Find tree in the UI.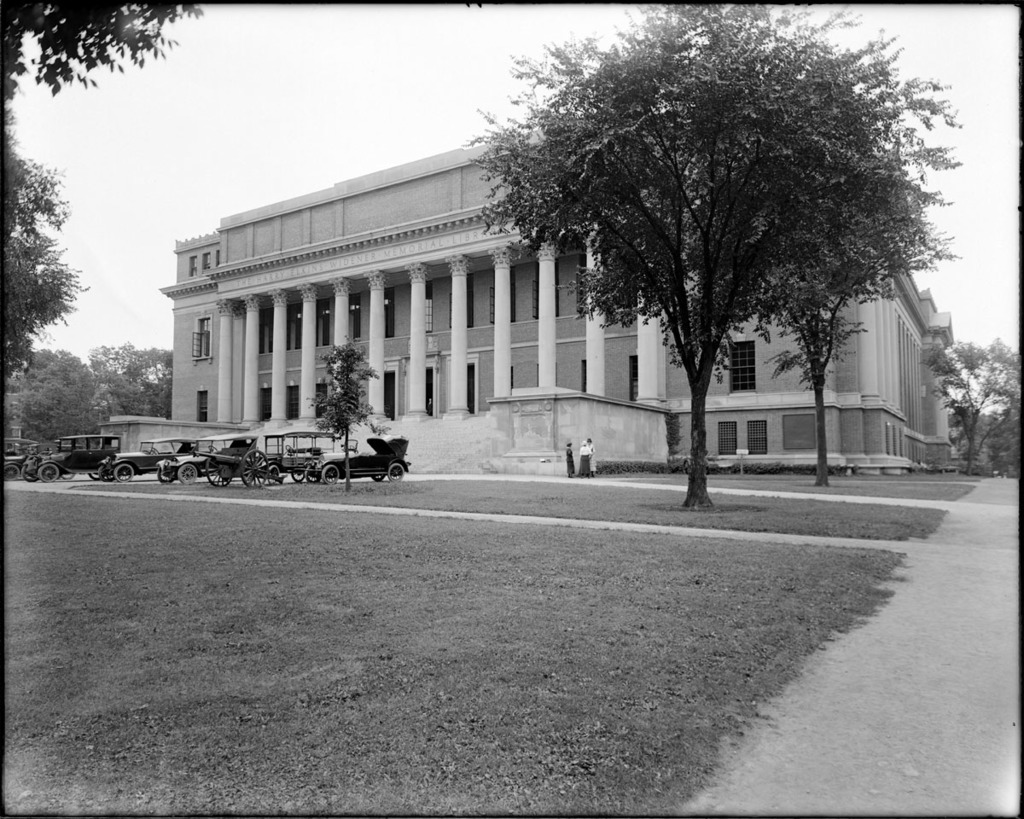
UI element at 472, 5, 949, 497.
